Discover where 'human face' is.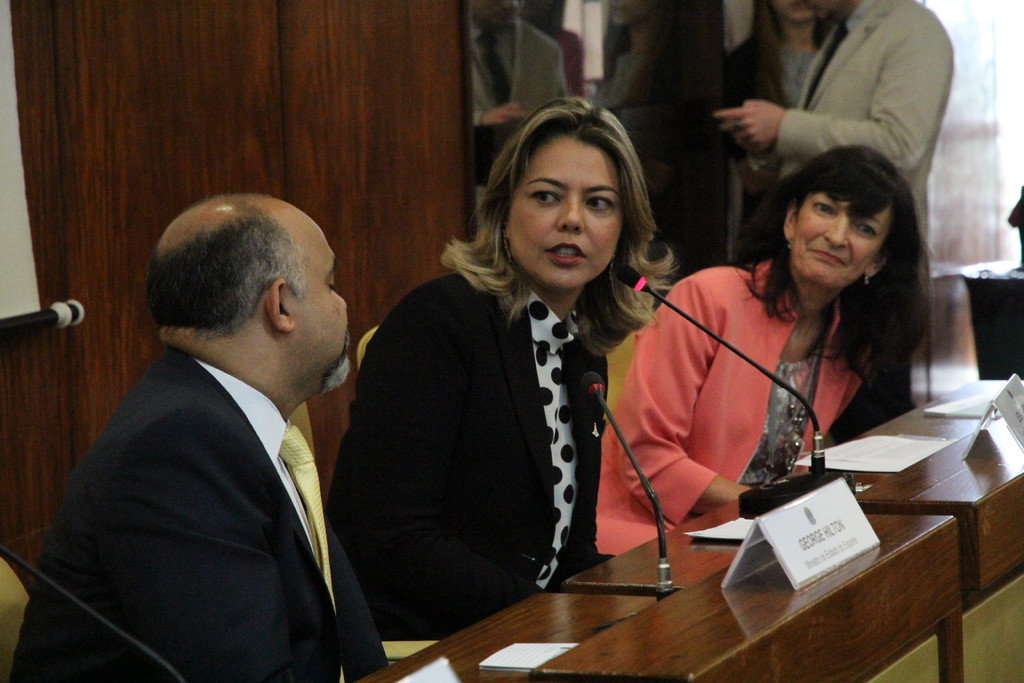
Discovered at (770, 0, 811, 19).
